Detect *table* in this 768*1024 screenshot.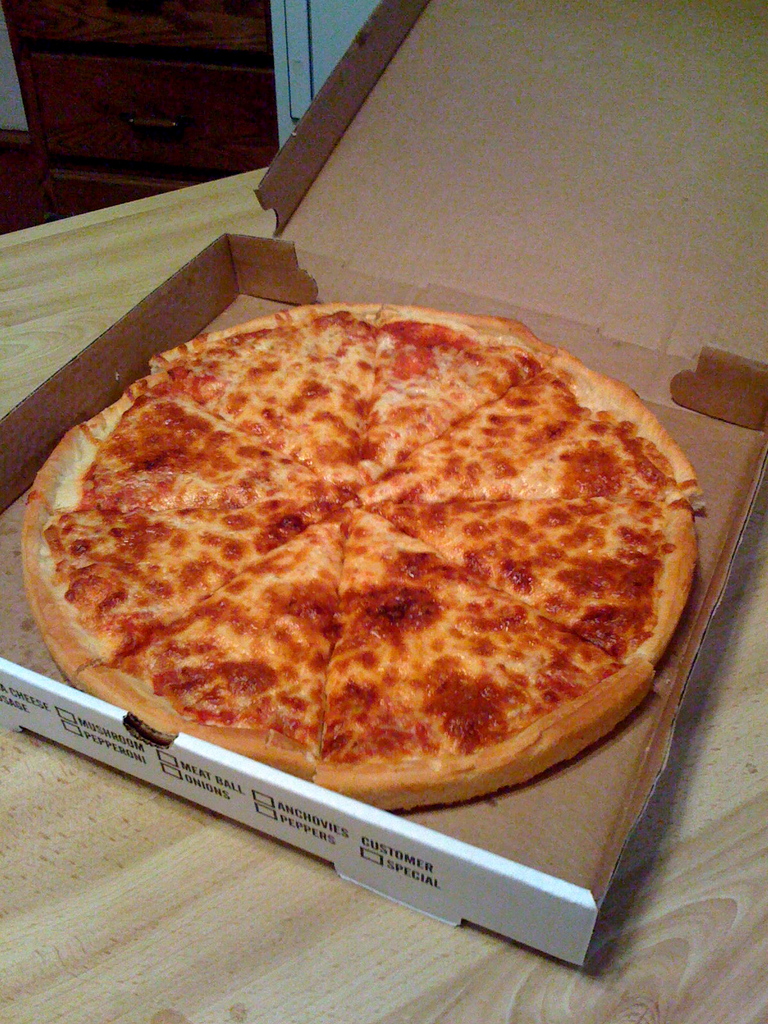
Detection: 0:164:767:1023.
